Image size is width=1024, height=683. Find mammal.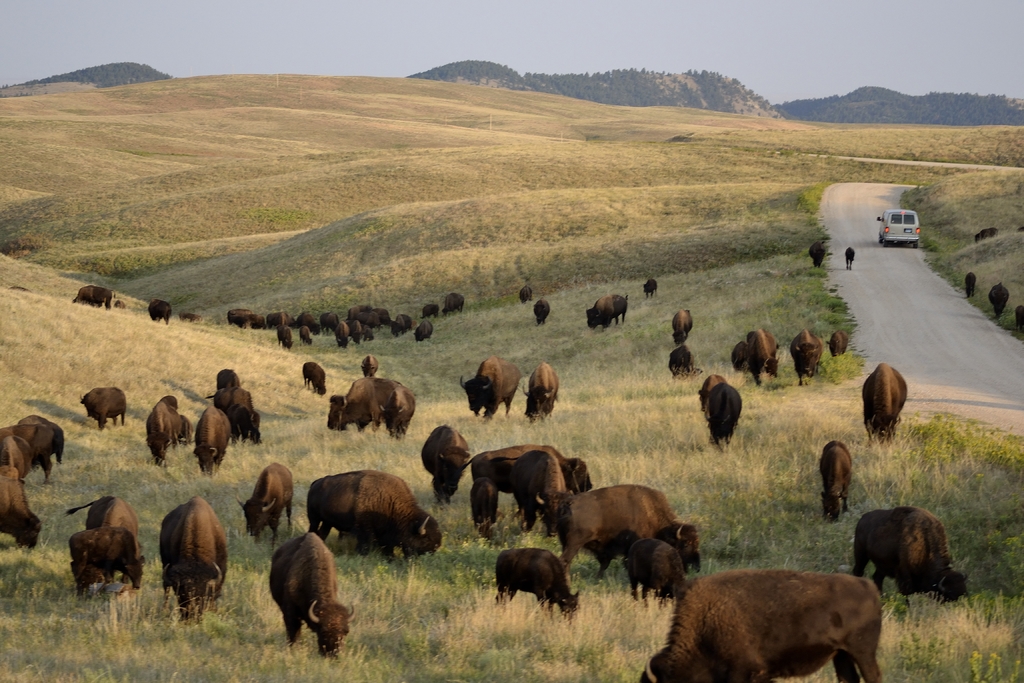
Rect(326, 375, 384, 427).
